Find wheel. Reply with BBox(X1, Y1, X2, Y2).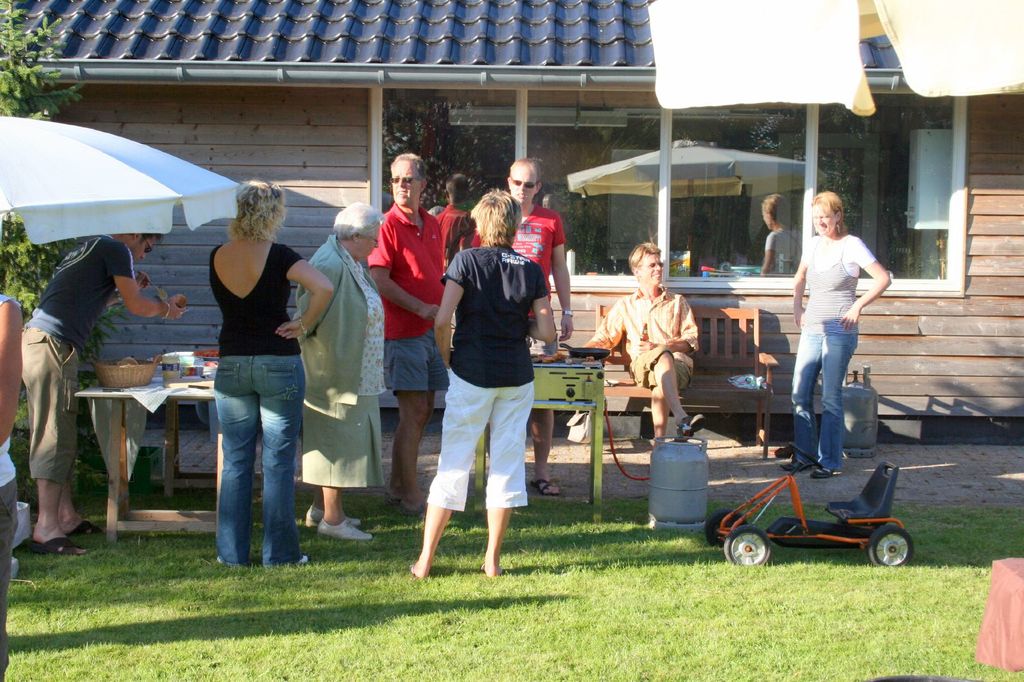
BBox(726, 525, 769, 569).
